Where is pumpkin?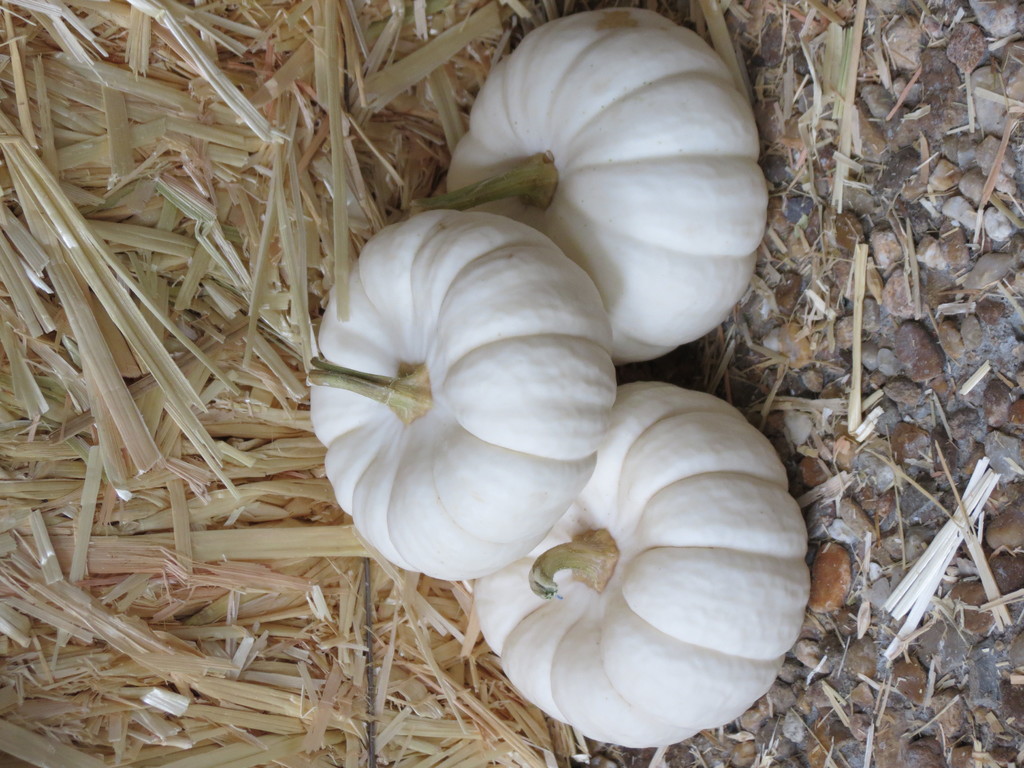
bbox(475, 383, 812, 746).
